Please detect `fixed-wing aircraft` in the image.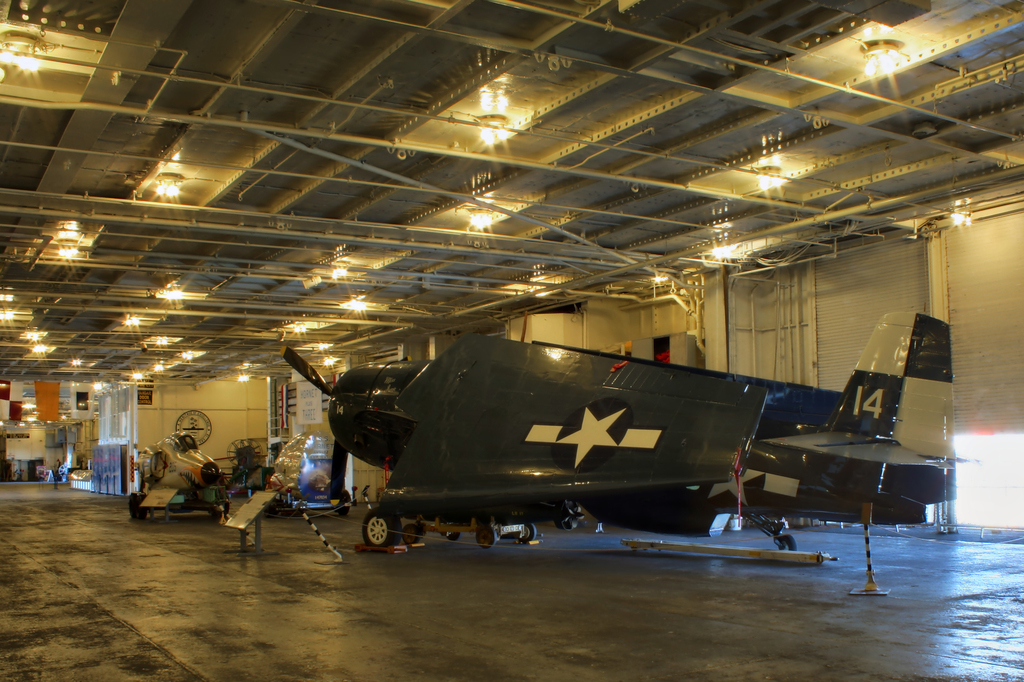
left=276, top=345, right=939, bottom=555.
